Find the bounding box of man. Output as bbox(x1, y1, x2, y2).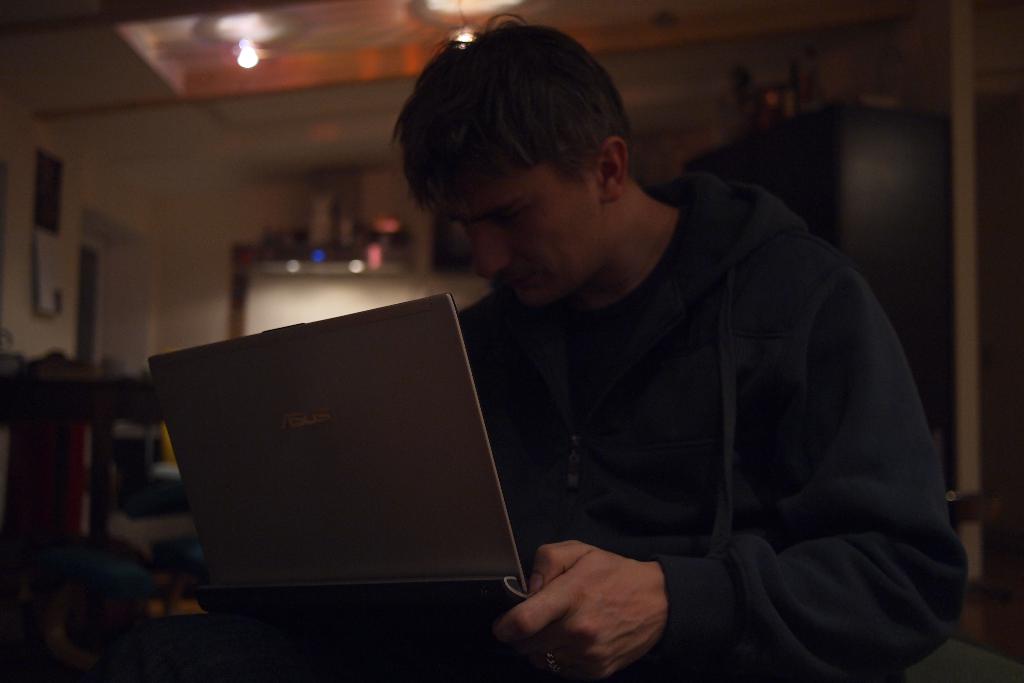
bbox(315, 31, 969, 674).
